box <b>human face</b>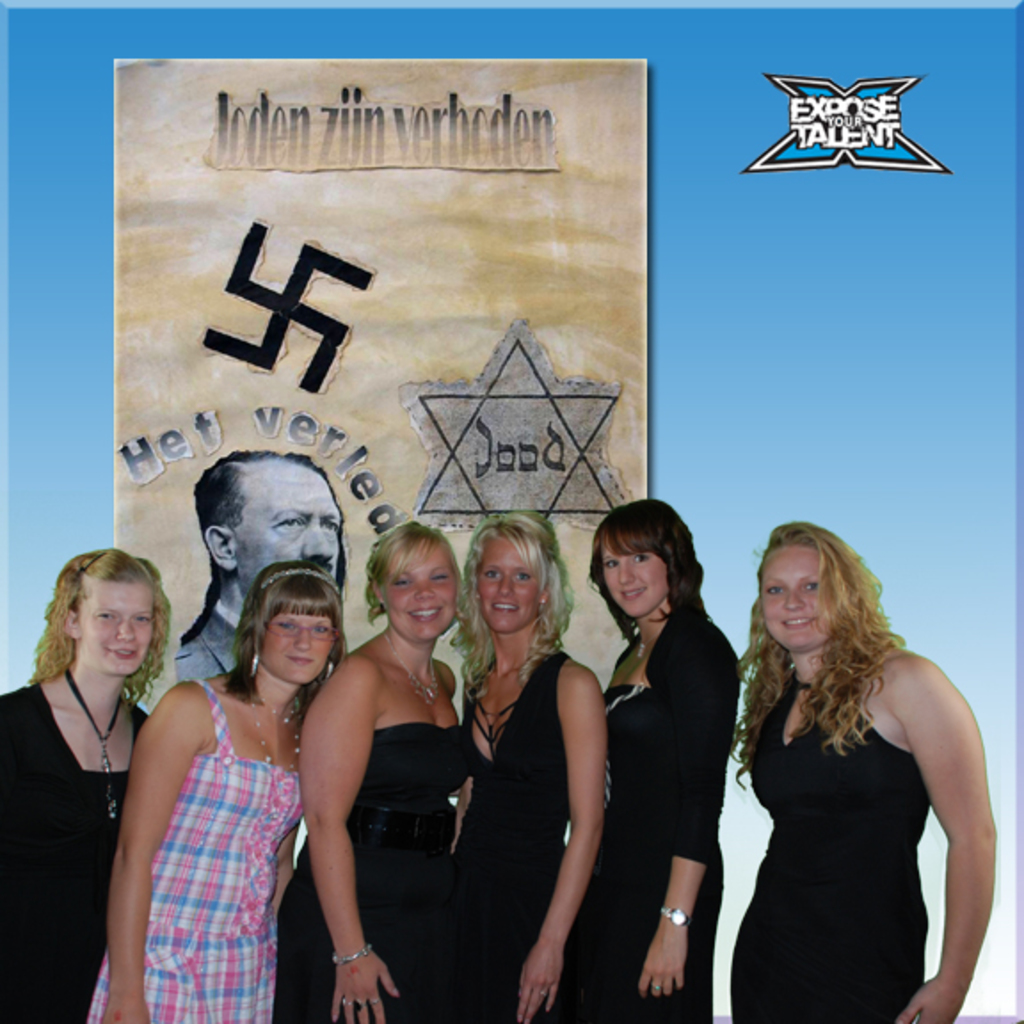
388,540,459,645
